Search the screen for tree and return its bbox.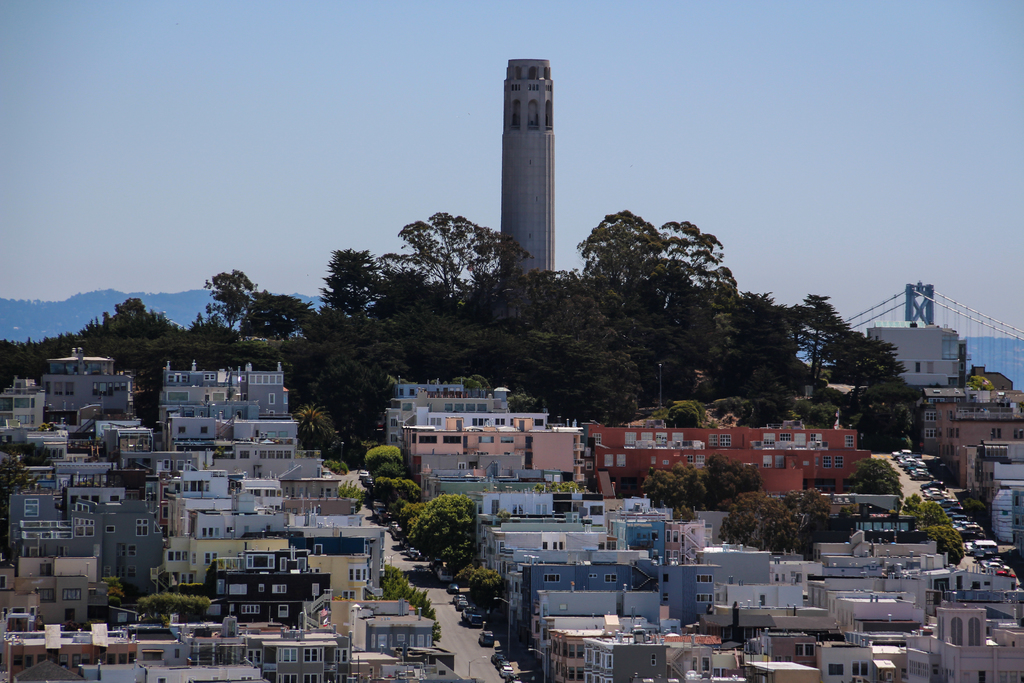
Found: detection(182, 317, 236, 347).
